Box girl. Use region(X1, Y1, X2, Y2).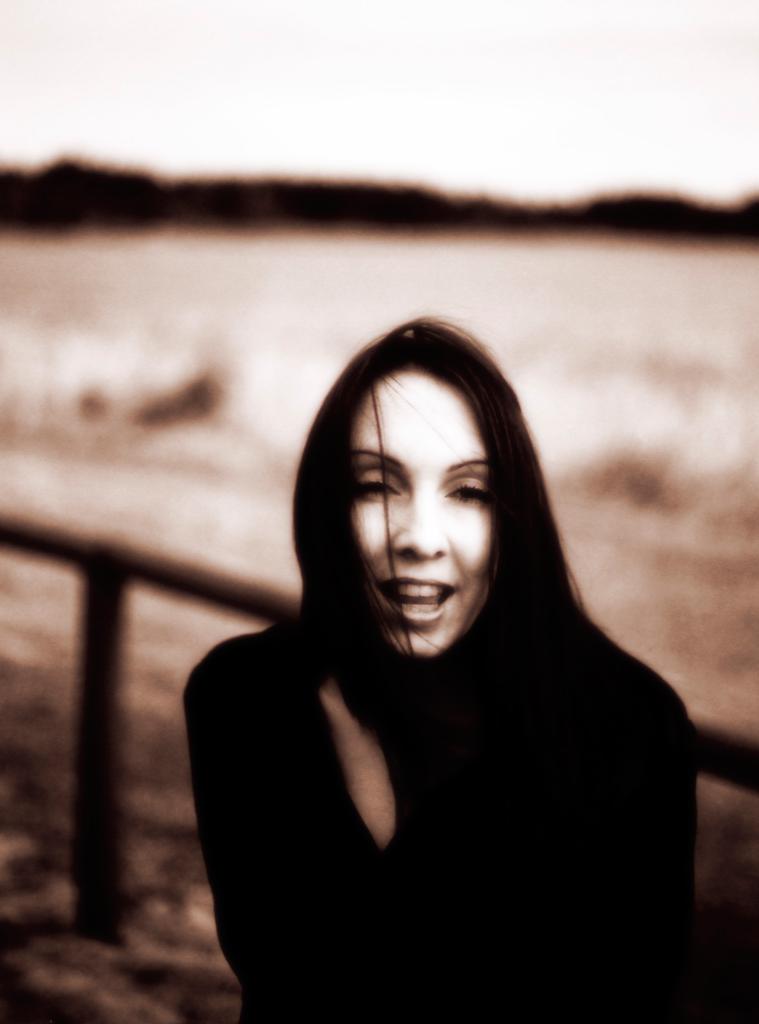
region(175, 318, 698, 1016).
